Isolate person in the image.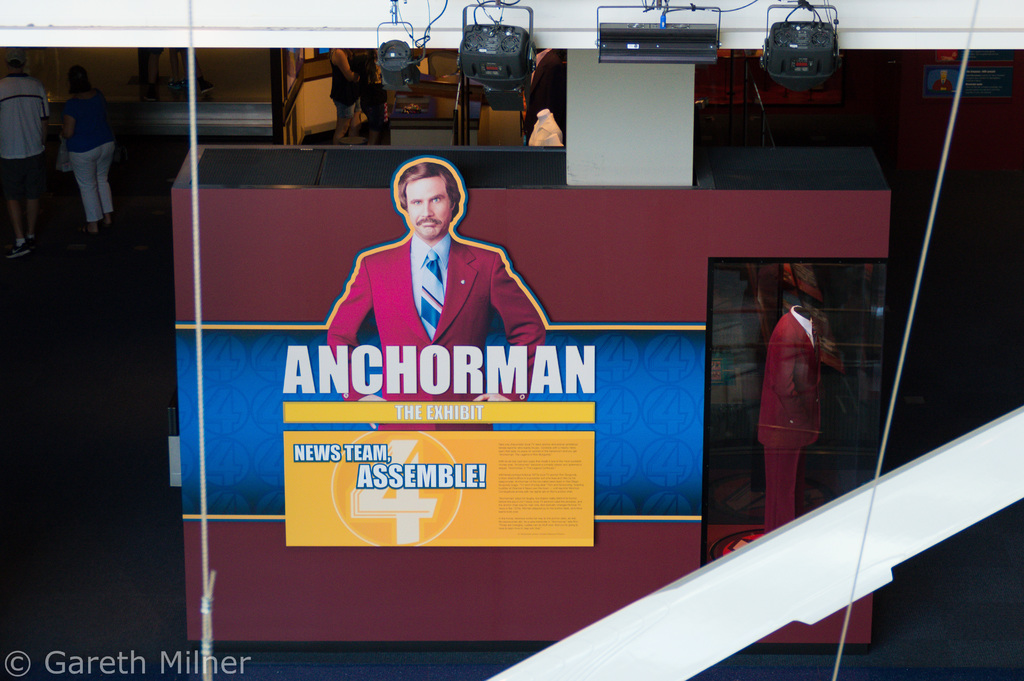
Isolated region: pyautogui.locateOnScreen(51, 62, 111, 233).
